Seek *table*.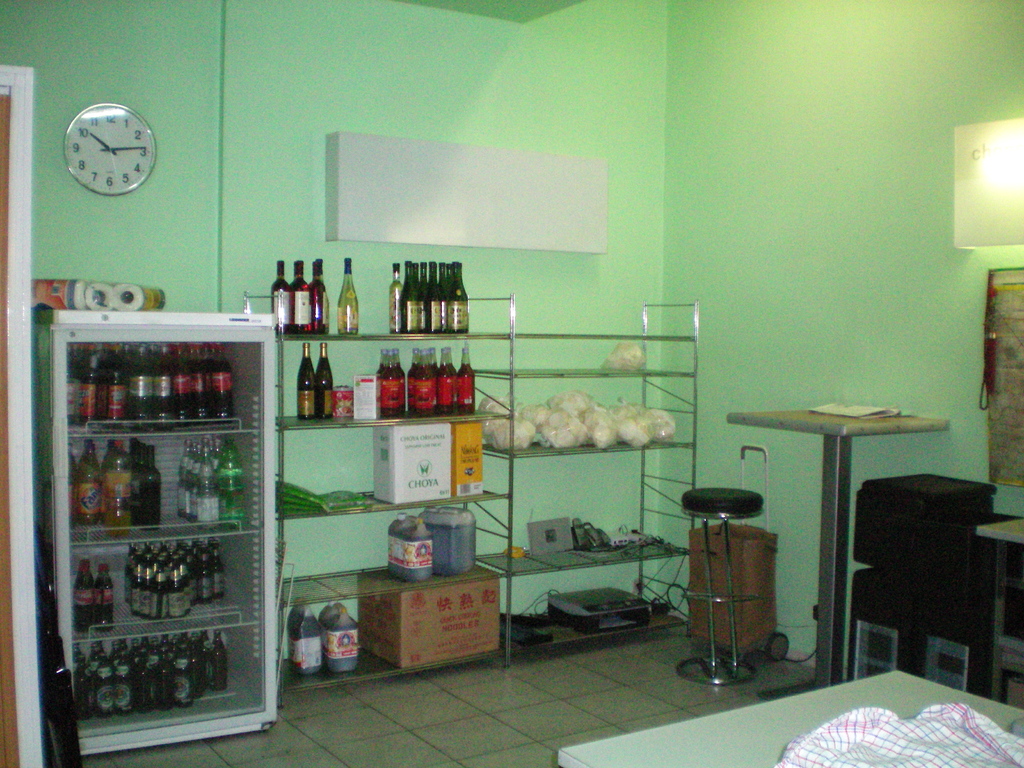
locate(728, 403, 948, 671).
